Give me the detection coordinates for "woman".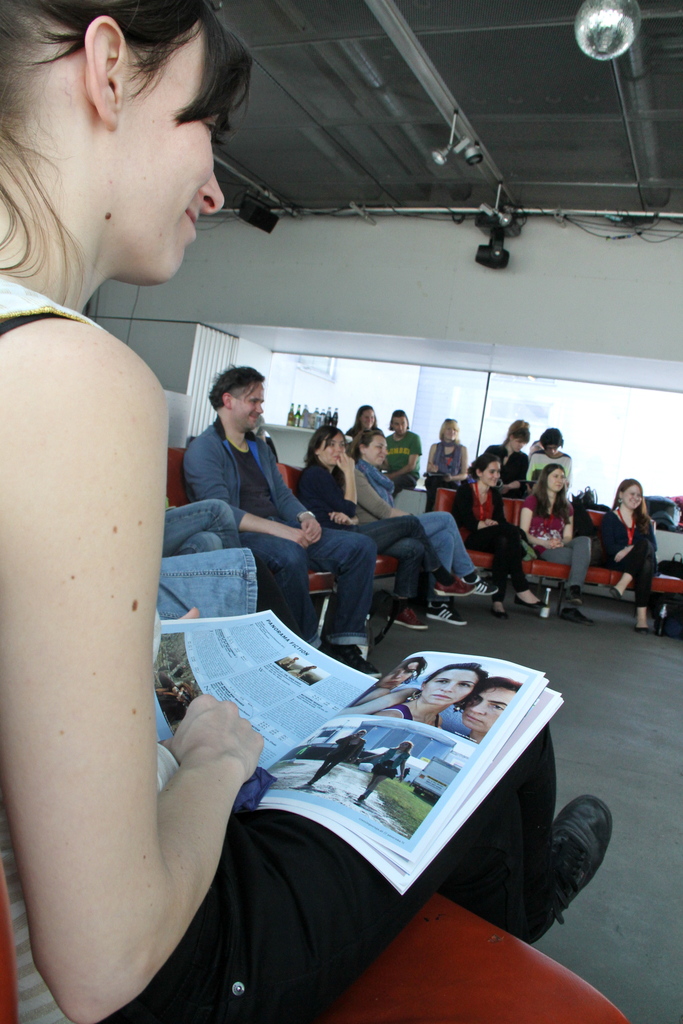
<bbox>595, 481, 655, 621</bbox>.
